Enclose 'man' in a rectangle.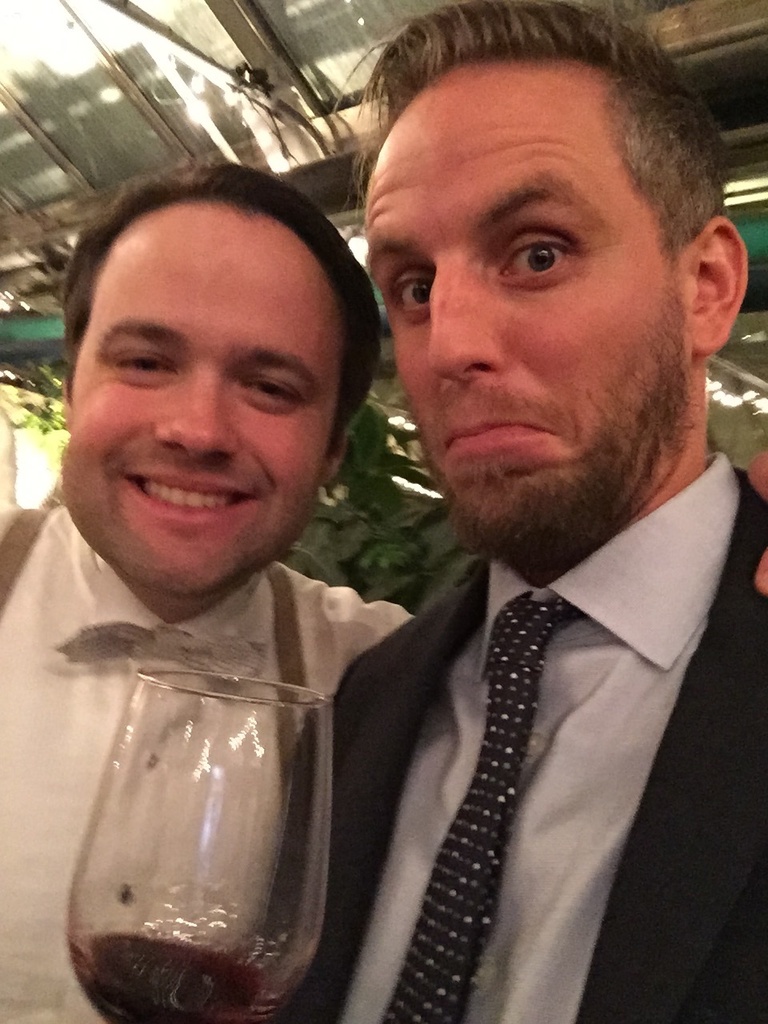
(left=0, top=156, right=415, bottom=1023).
